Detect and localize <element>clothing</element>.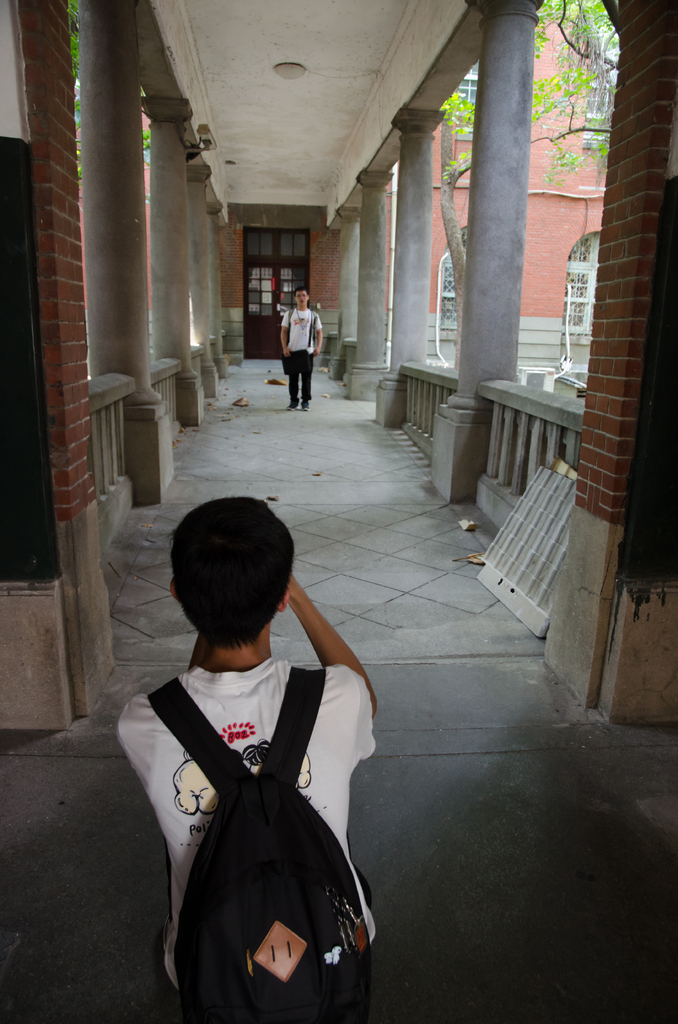
Localized at {"left": 132, "top": 614, "right": 387, "bottom": 1009}.
